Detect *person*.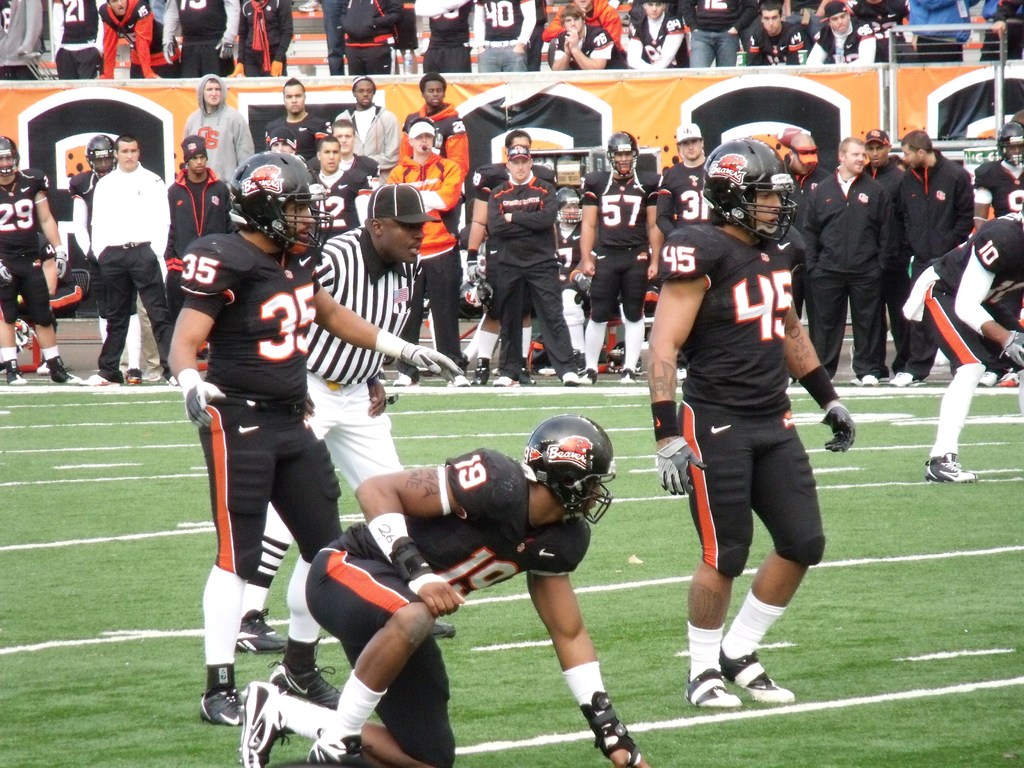
Detected at bbox=(468, 142, 591, 409).
